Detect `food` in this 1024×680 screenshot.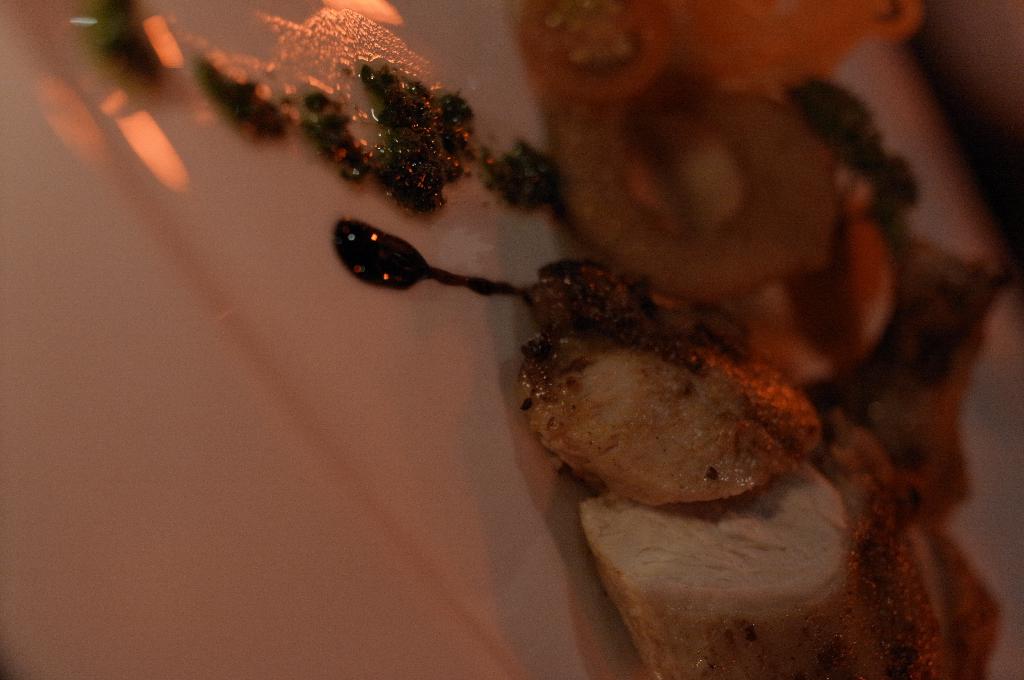
Detection: 514 0 1016 679.
